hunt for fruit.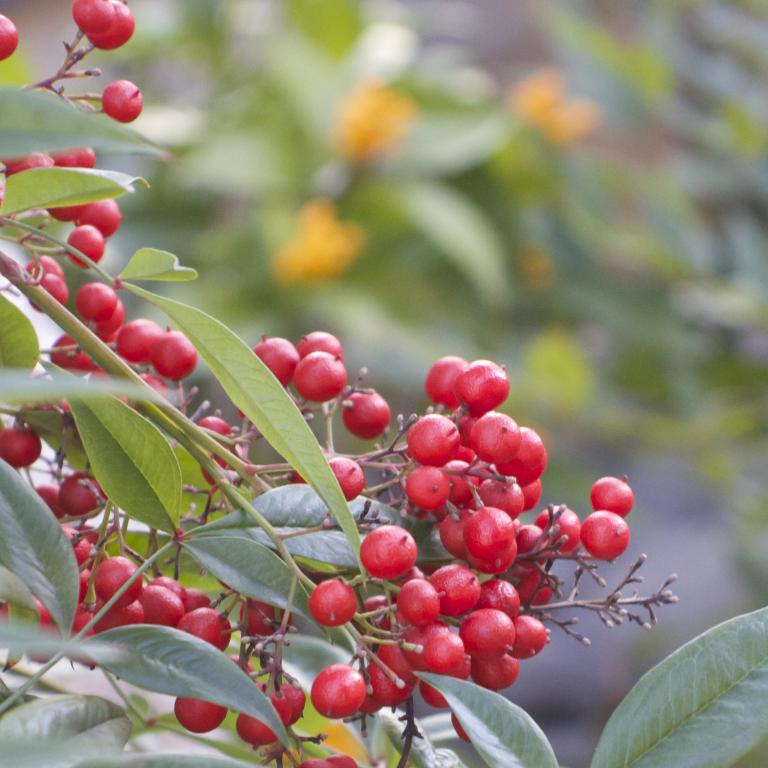
Hunted down at 237, 713, 280, 750.
